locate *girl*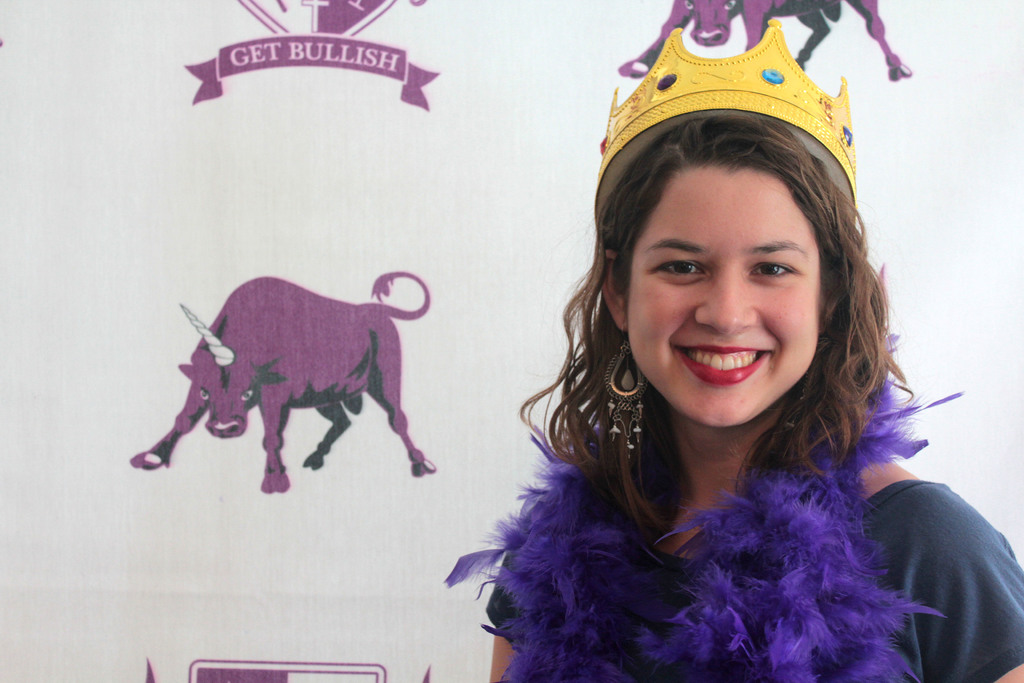
x1=440 y1=18 x2=1023 y2=682
